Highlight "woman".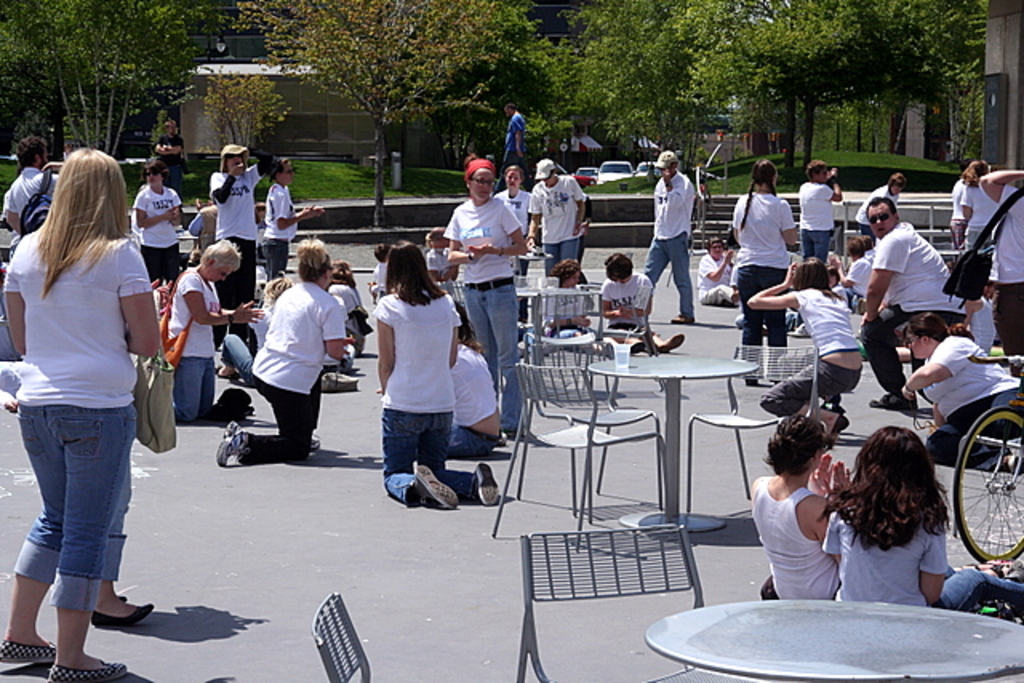
Highlighted region: 216,235,355,467.
